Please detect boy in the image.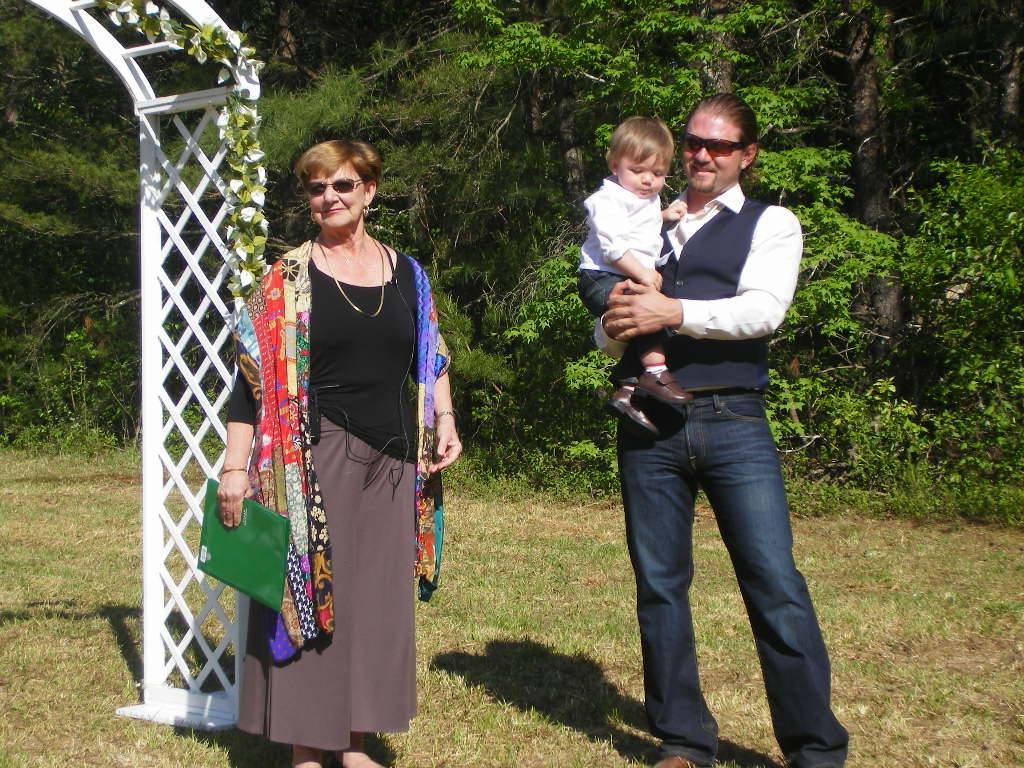
crop(577, 104, 703, 435).
